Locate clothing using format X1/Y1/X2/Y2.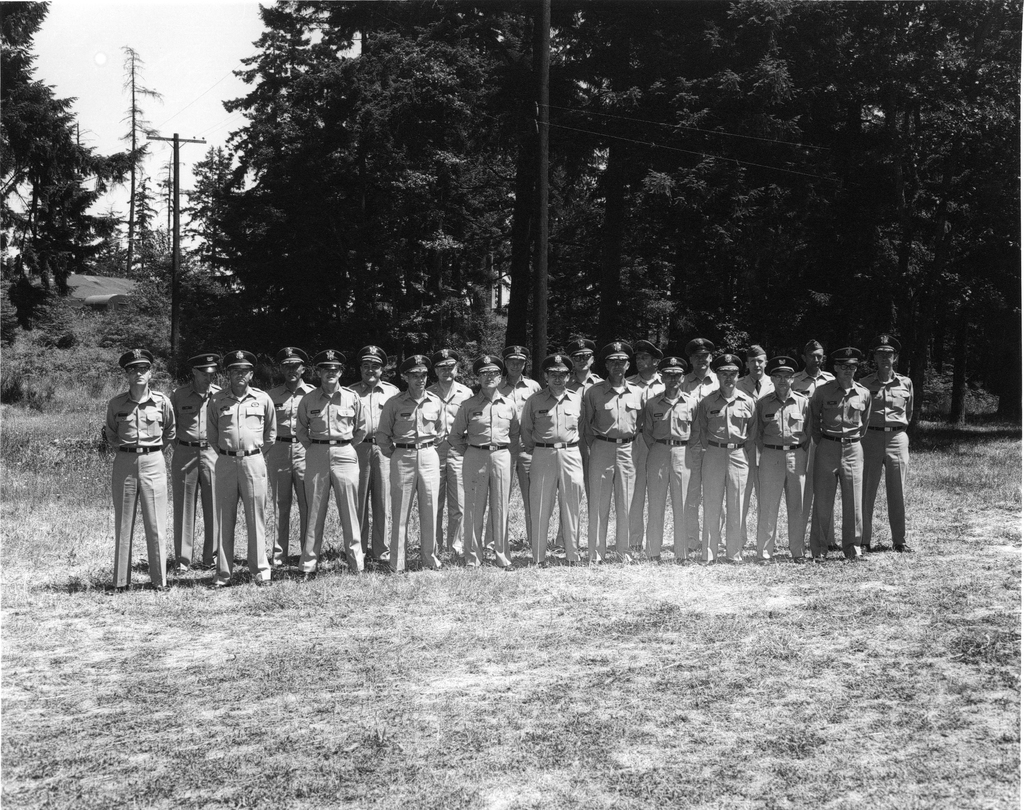
446/384/523/455.
